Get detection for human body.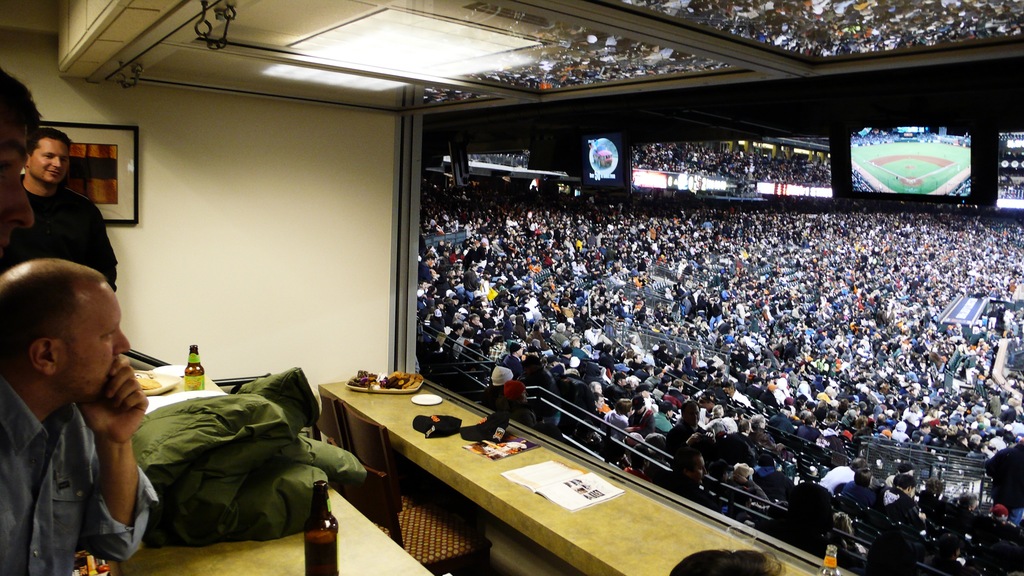
Detection: [x1=447, y1=306, x2=451, y2=308].
